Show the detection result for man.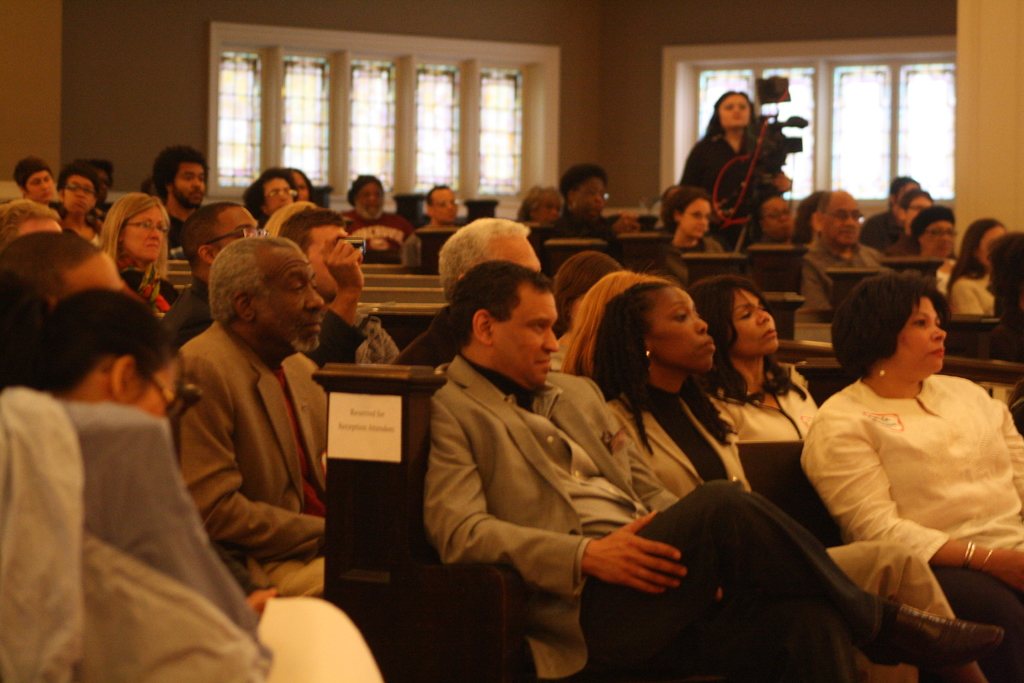
<bbox>438, 214, 543, 303</bbox>.
